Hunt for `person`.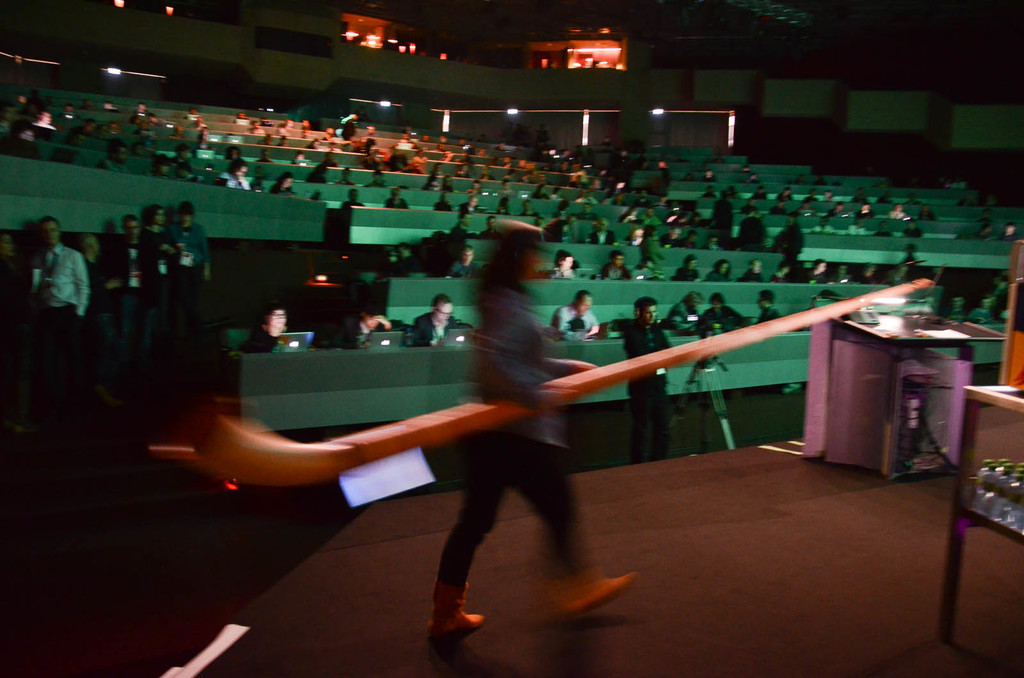
Hunted down at 99:137:135:170.
